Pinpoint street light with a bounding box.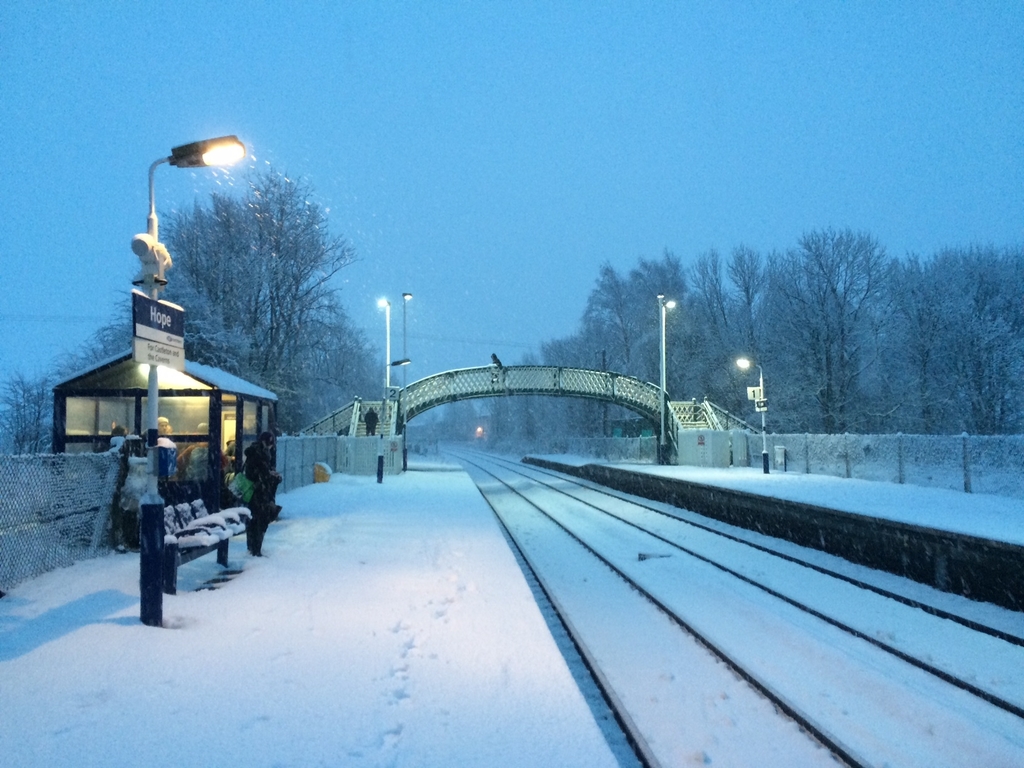
box(653, 289, 675, 467).
